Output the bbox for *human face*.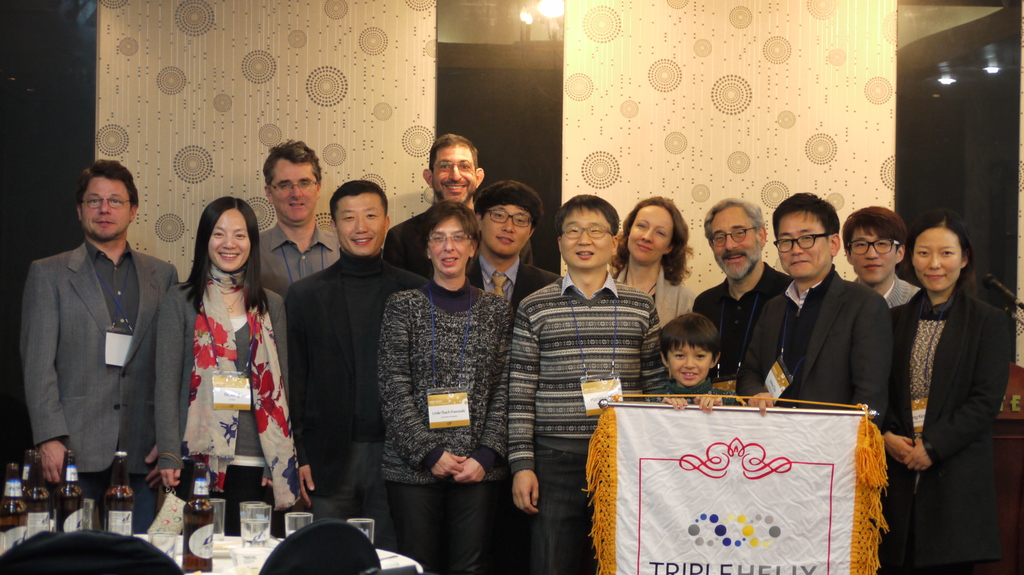
(433, 146, 472, 201).
